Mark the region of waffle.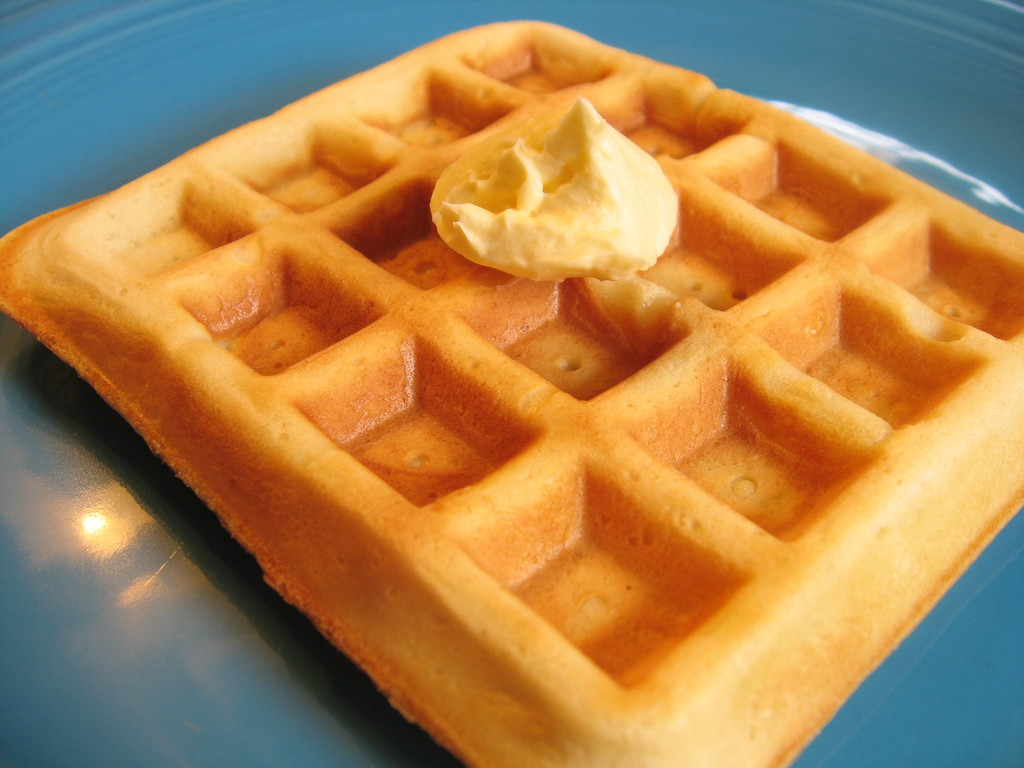
Region: bbox=[0, 18, 1023, 767].
